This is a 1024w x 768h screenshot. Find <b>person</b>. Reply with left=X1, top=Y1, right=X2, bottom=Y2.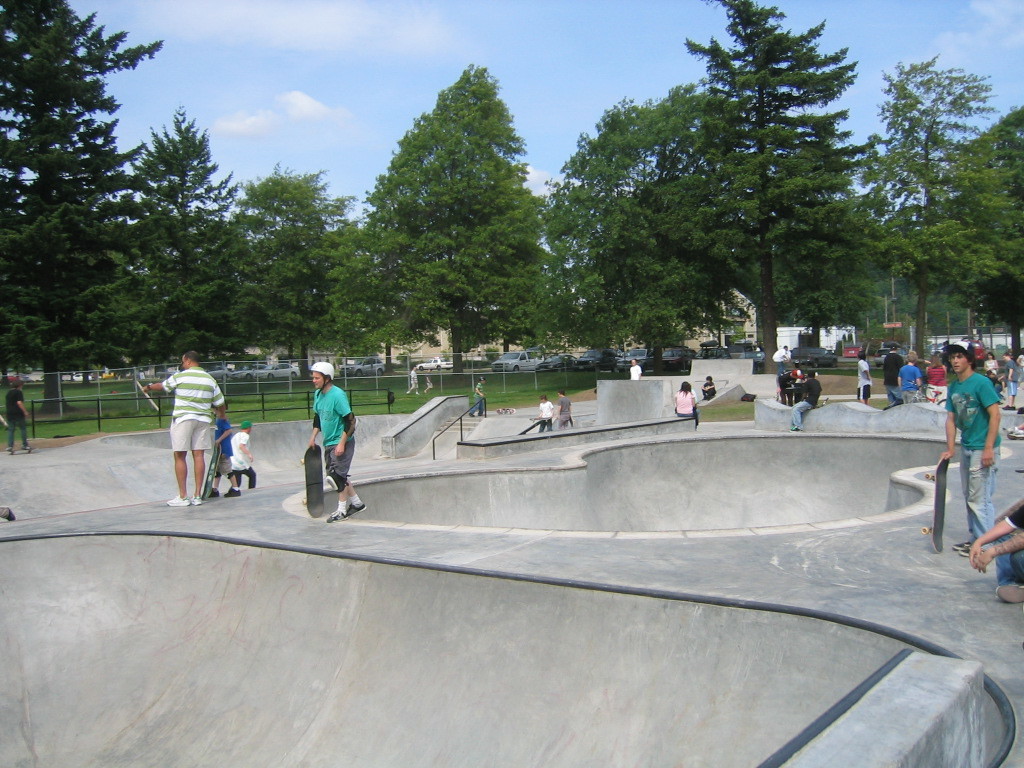
left=630, top=358, right=644, bottom=388.
